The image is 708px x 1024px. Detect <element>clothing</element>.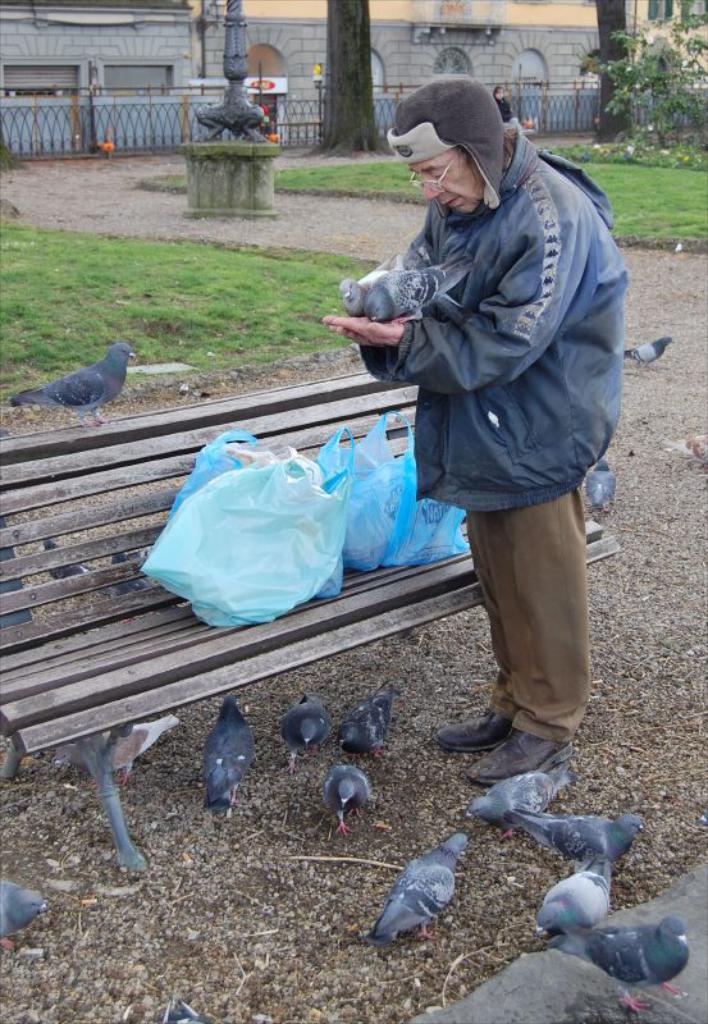
Detection: pyautogui.locateOnScreen(353, 118, 630, 508).
